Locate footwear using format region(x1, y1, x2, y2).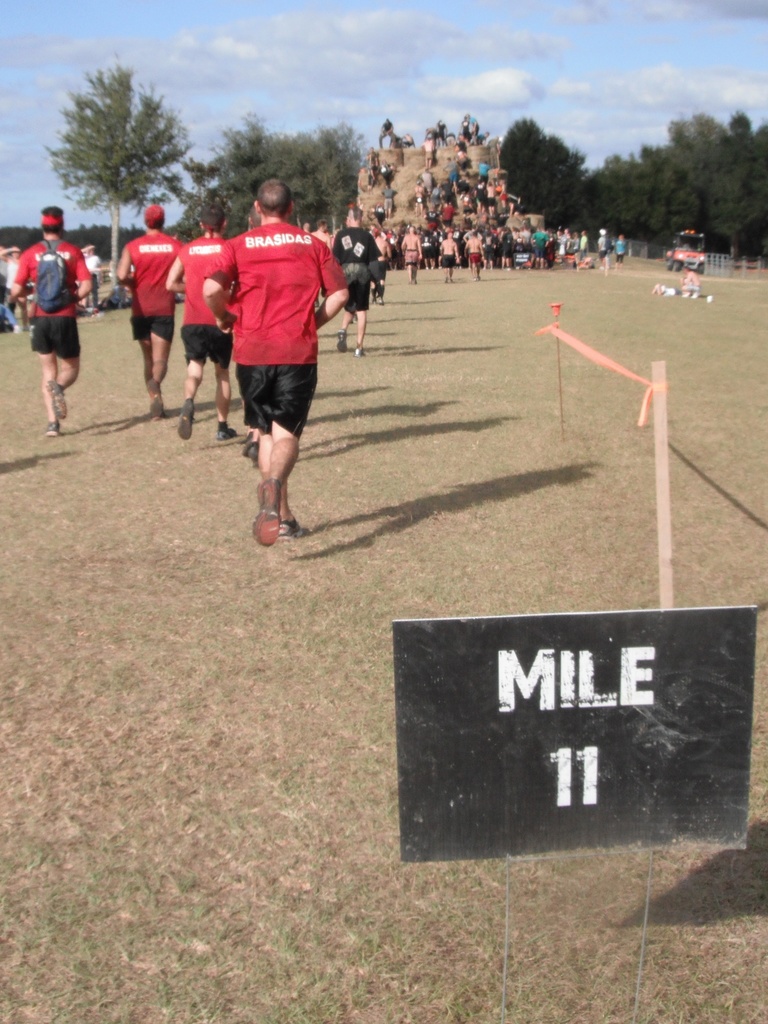
region(147, 379, 164, 419).
